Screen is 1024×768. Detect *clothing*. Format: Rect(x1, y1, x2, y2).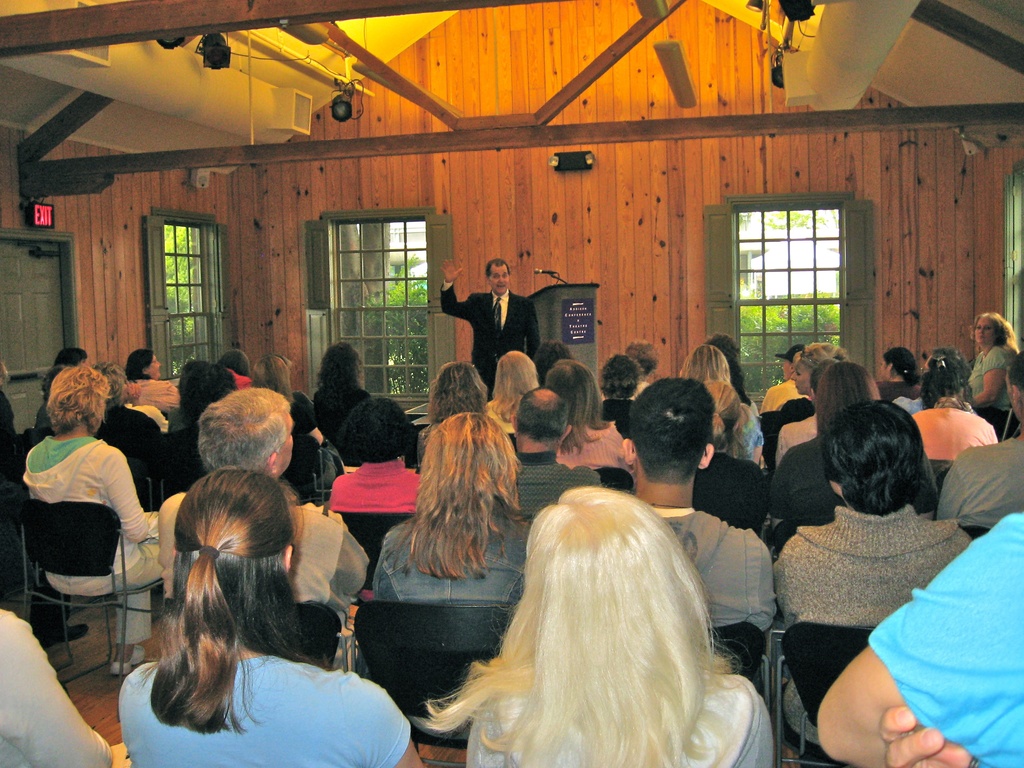
Rect(647, 506, 771, 630).
